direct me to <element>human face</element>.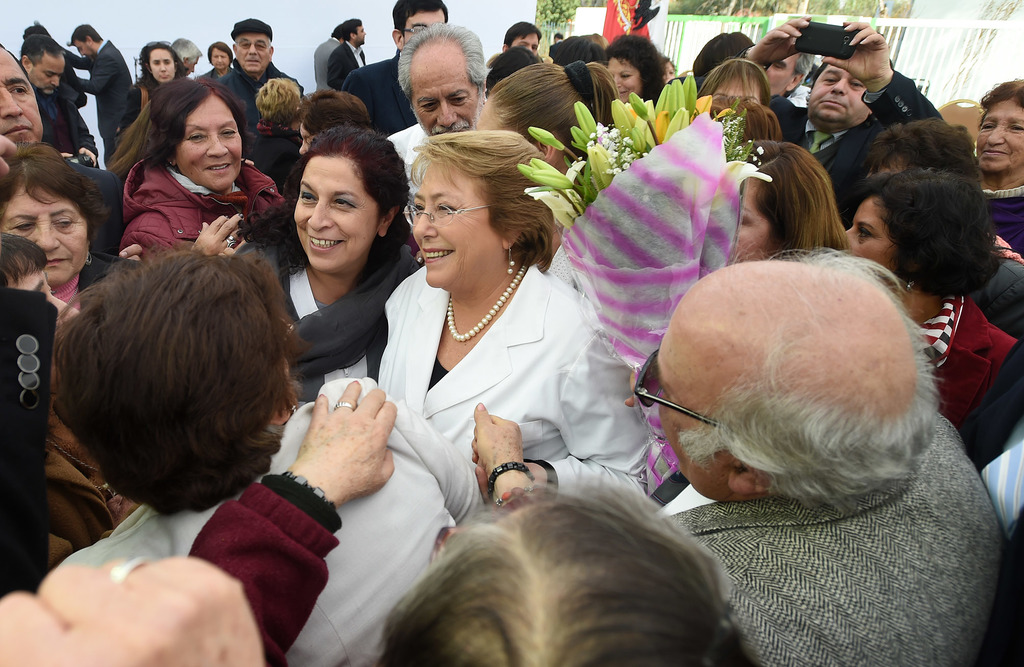
Direction: [left=738, top=180, right=778, bottom=264].
